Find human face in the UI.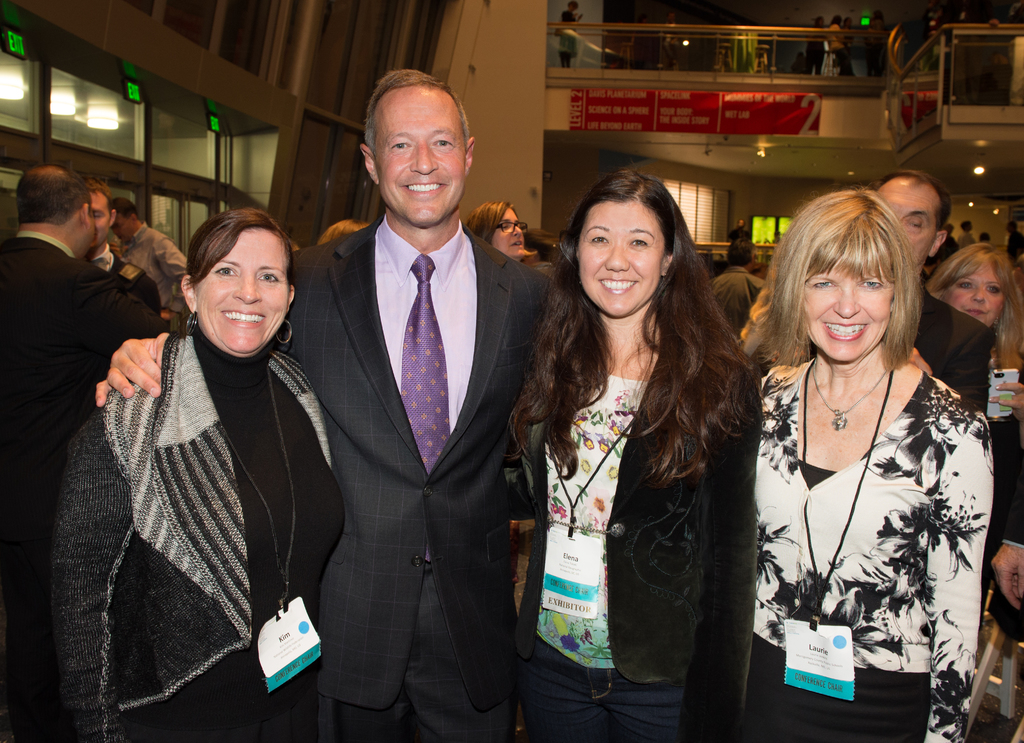
UI element at box(950, 259, 1007, 333).
